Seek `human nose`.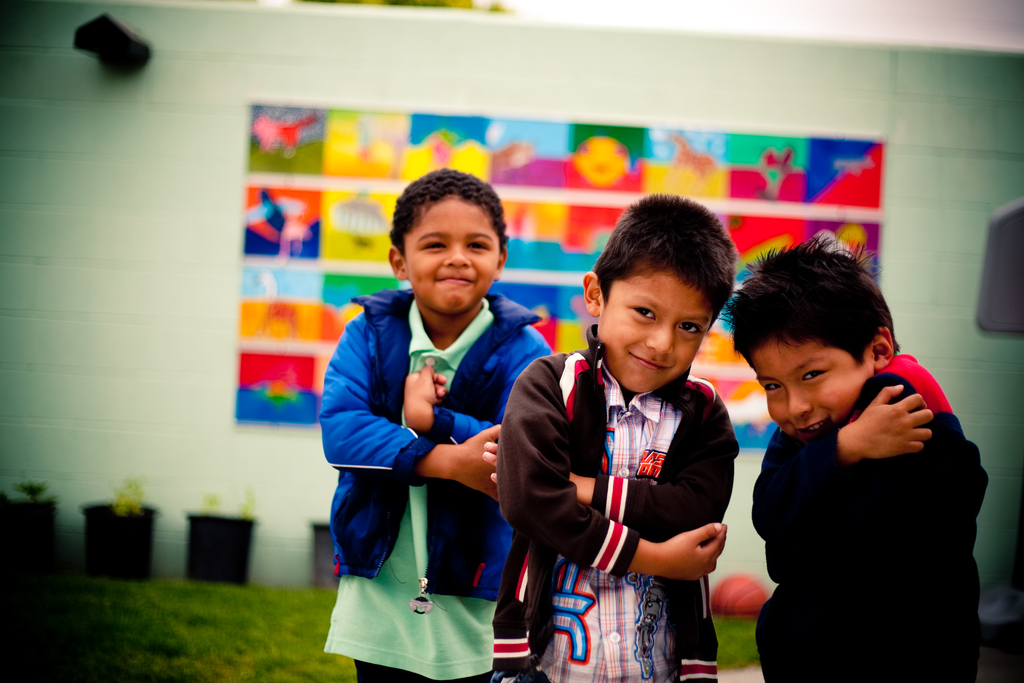
(442, 247, 467, 268).
